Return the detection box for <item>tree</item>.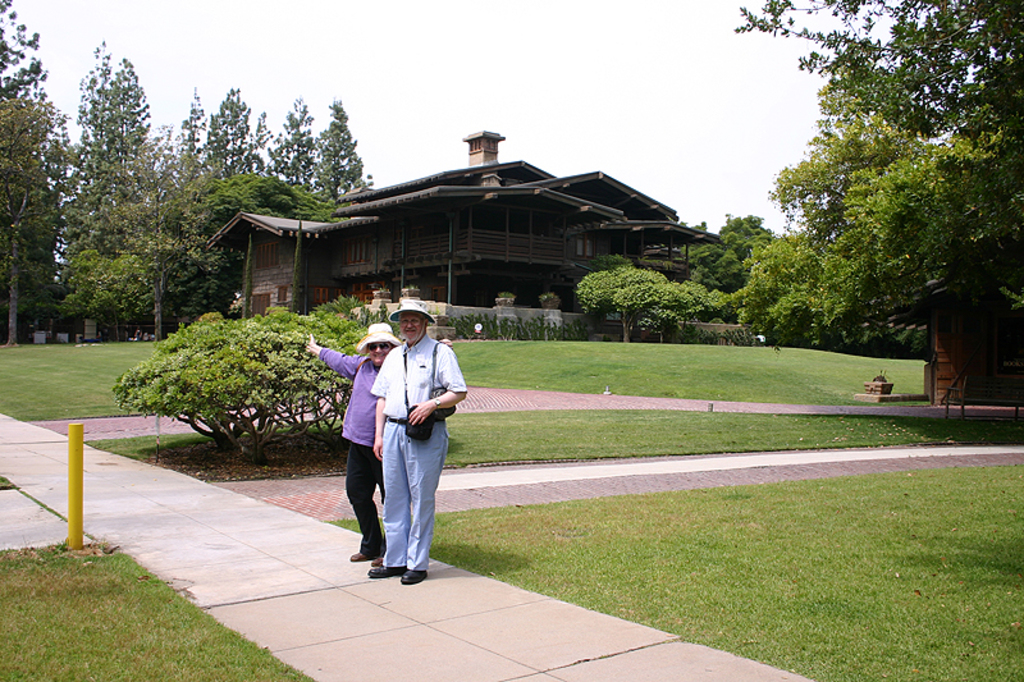
detection(0, 143, 72, 329).
